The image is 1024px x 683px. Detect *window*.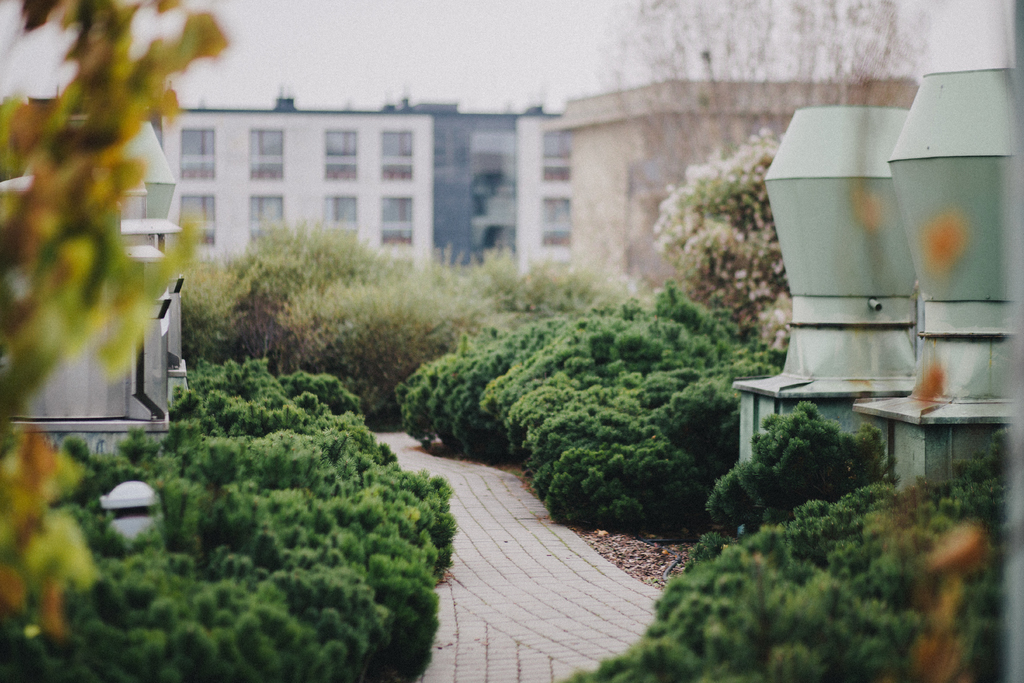
Detection: [247,195,284,238].
